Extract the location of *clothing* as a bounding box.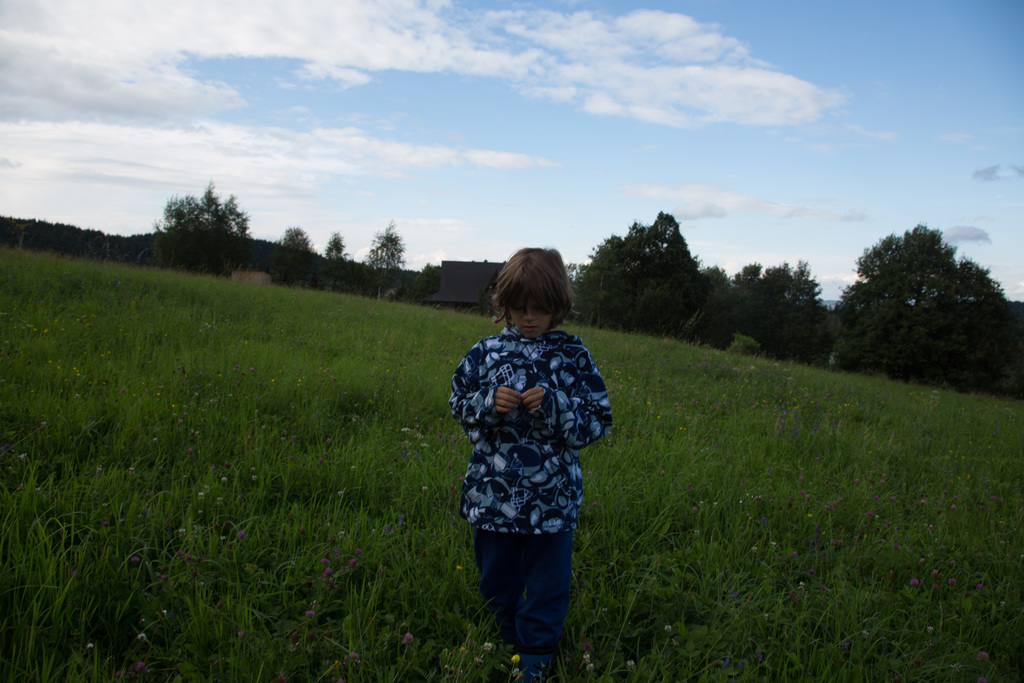
[left=449, top=287, right=609, bottom=614].
